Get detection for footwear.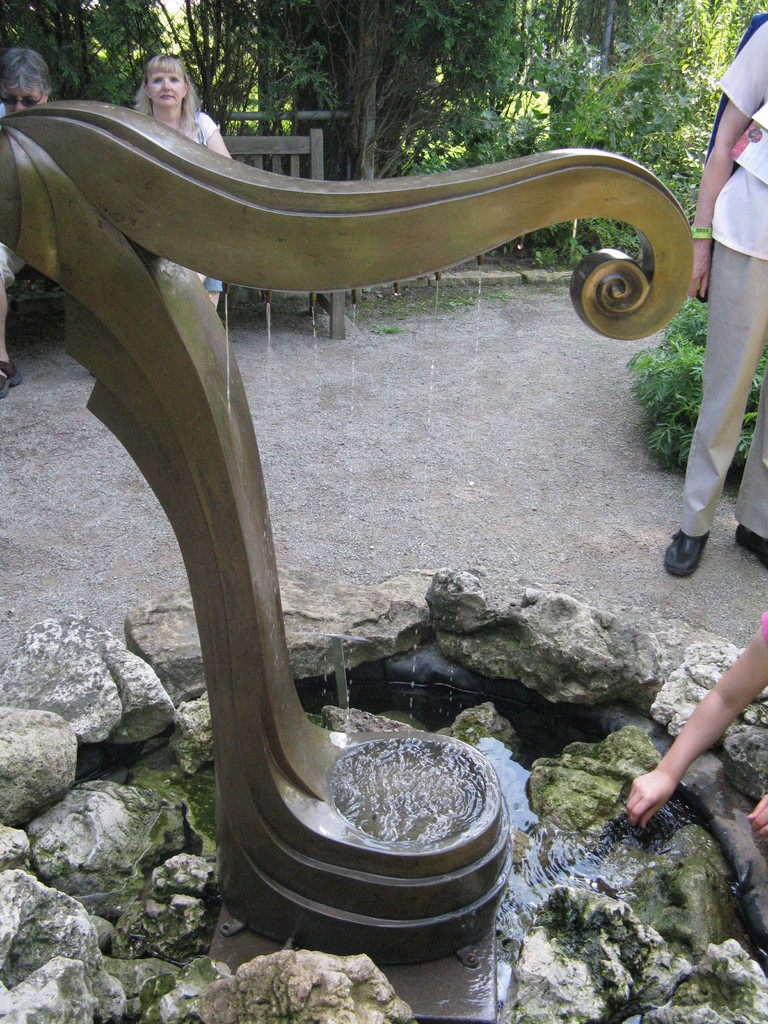
Detection: x1=660, y1=526, x2=712, y2=573.
